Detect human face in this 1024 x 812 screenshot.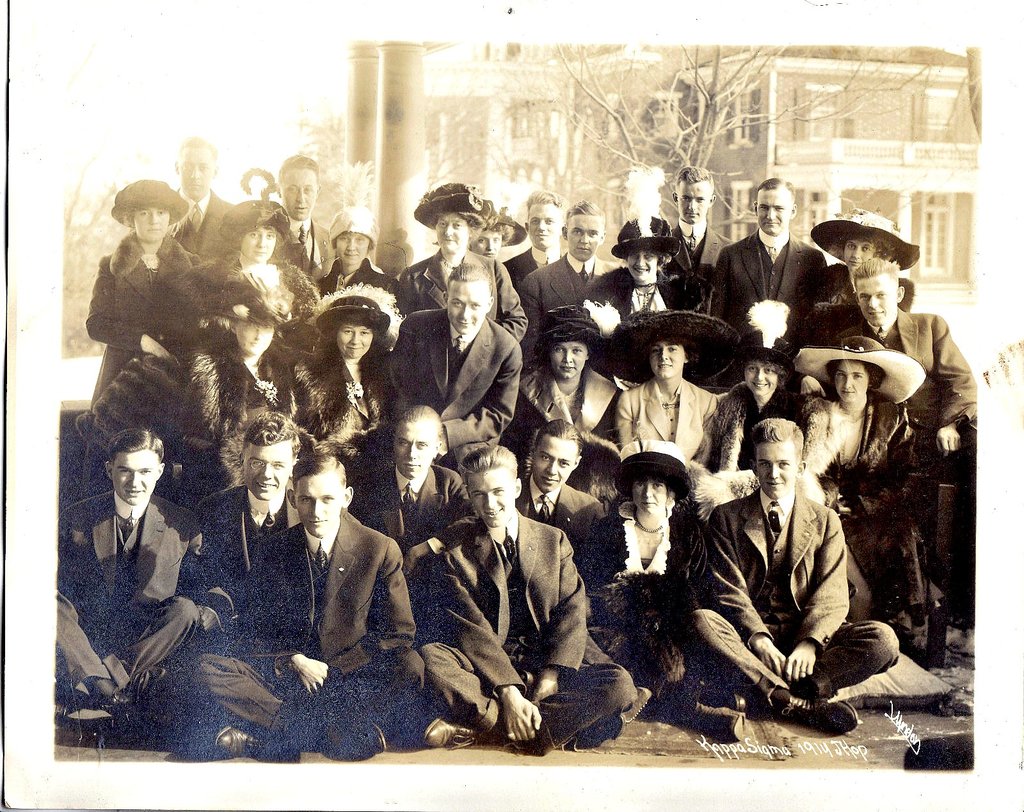
Detection: BBox(331, 235, 369, 271).
